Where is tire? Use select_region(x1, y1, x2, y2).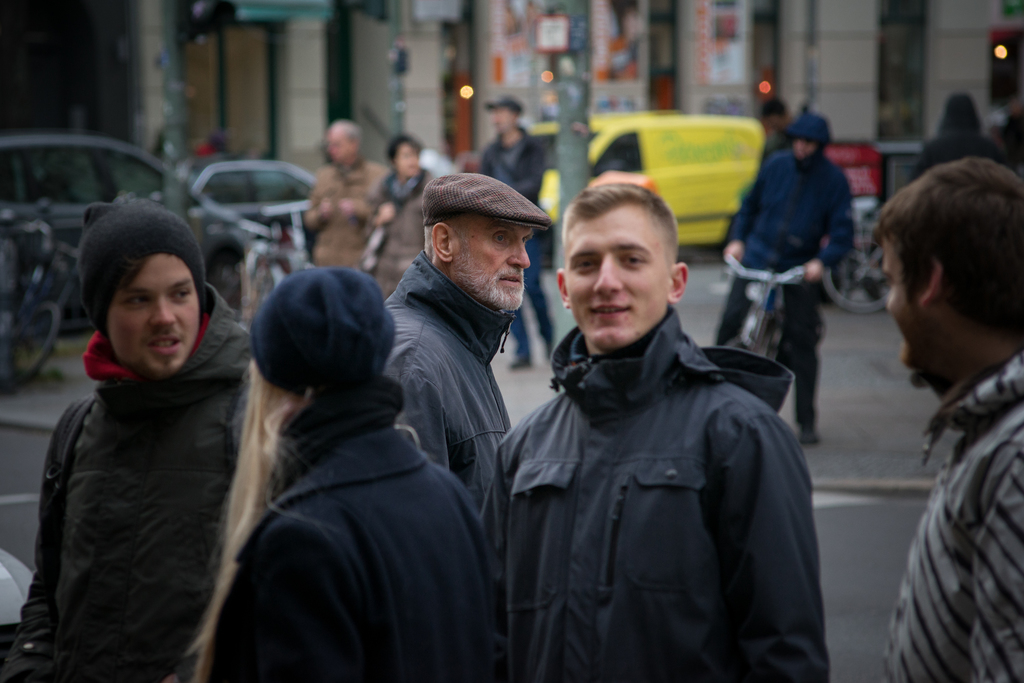
select_region(820, 221, 888, 312).
